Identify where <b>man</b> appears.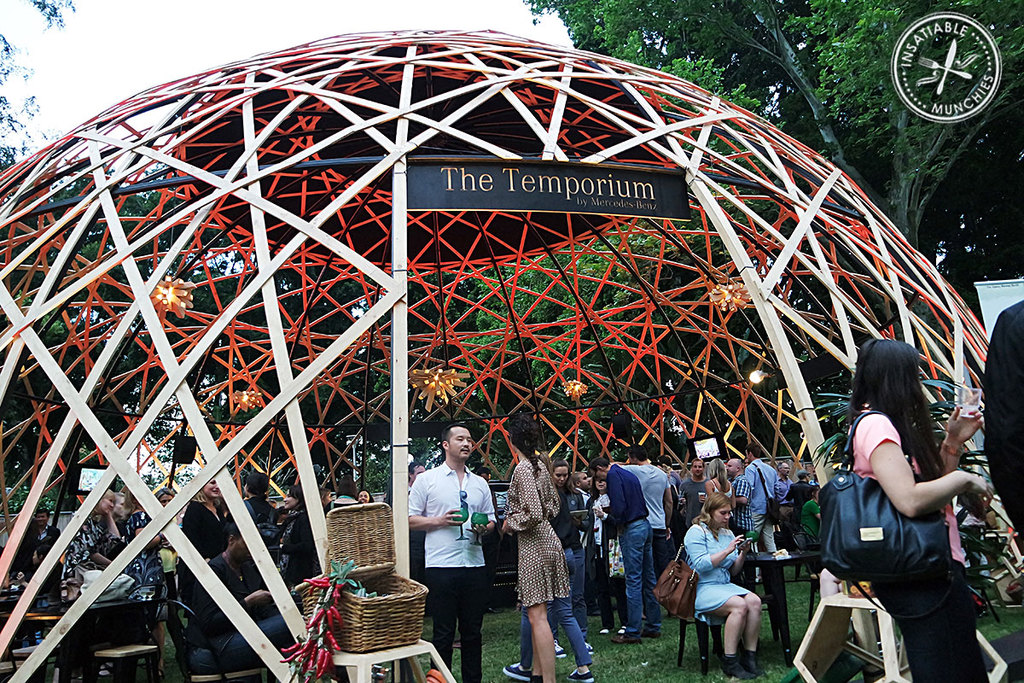
Appears at BBox(403, 411, 498, 682).
